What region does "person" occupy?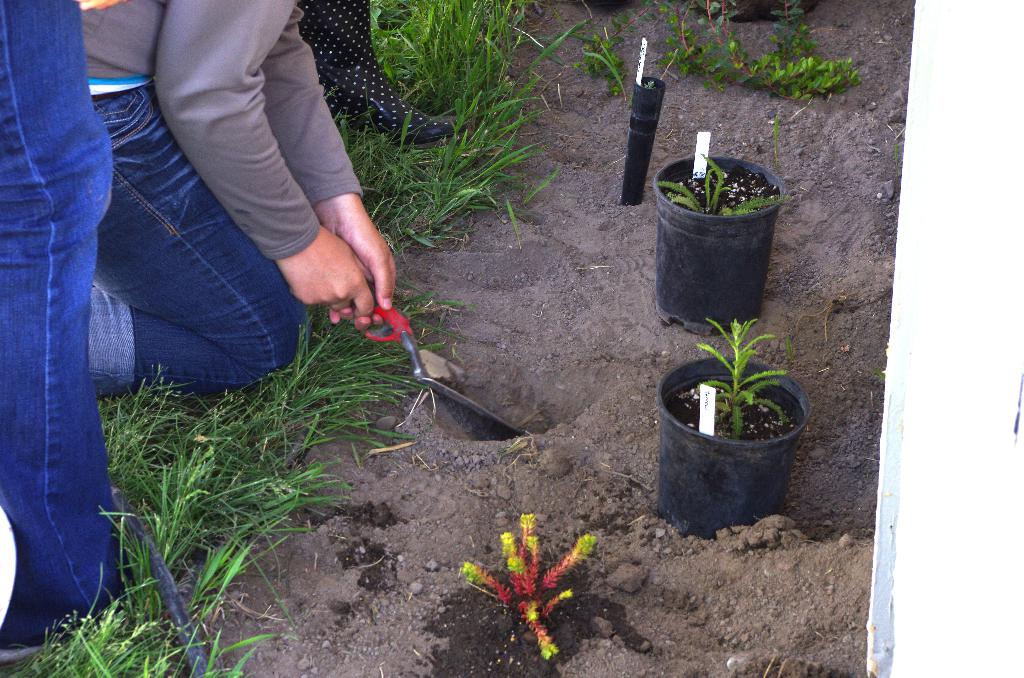
box(299, 0, 456, 145).
